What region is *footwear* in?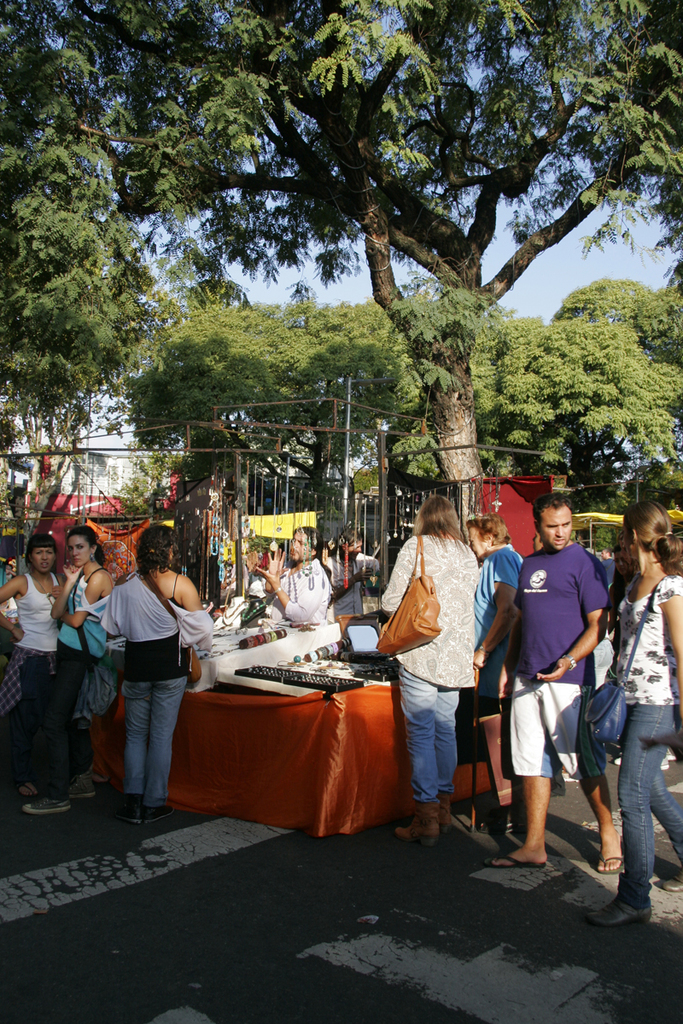
[665,868,681,900].
